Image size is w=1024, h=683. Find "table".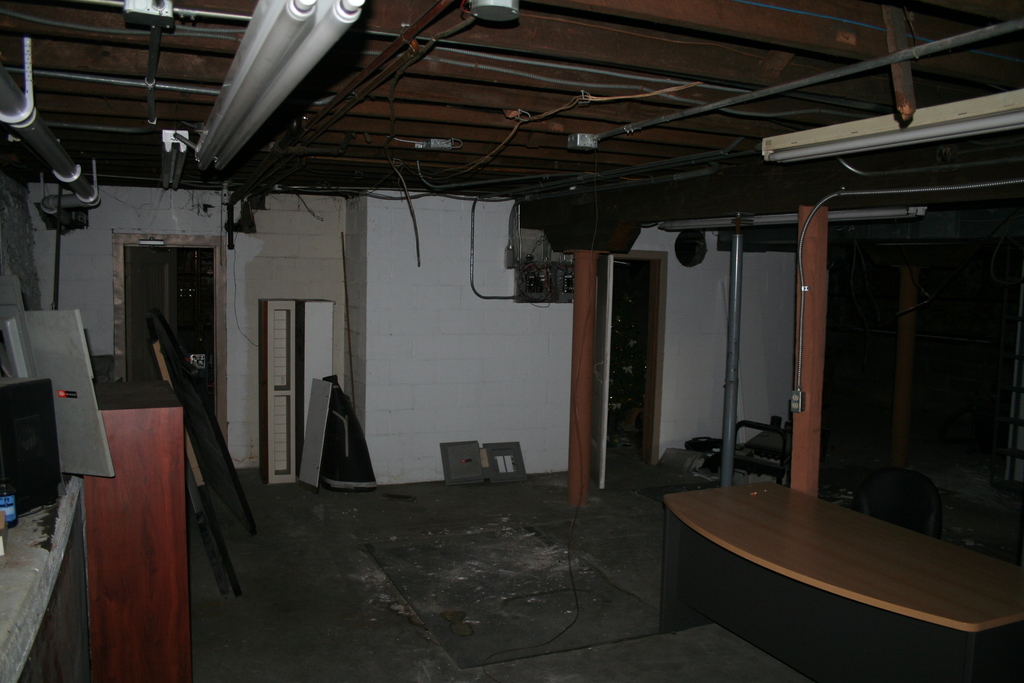
select_region(696, 482, 1023, 668).
